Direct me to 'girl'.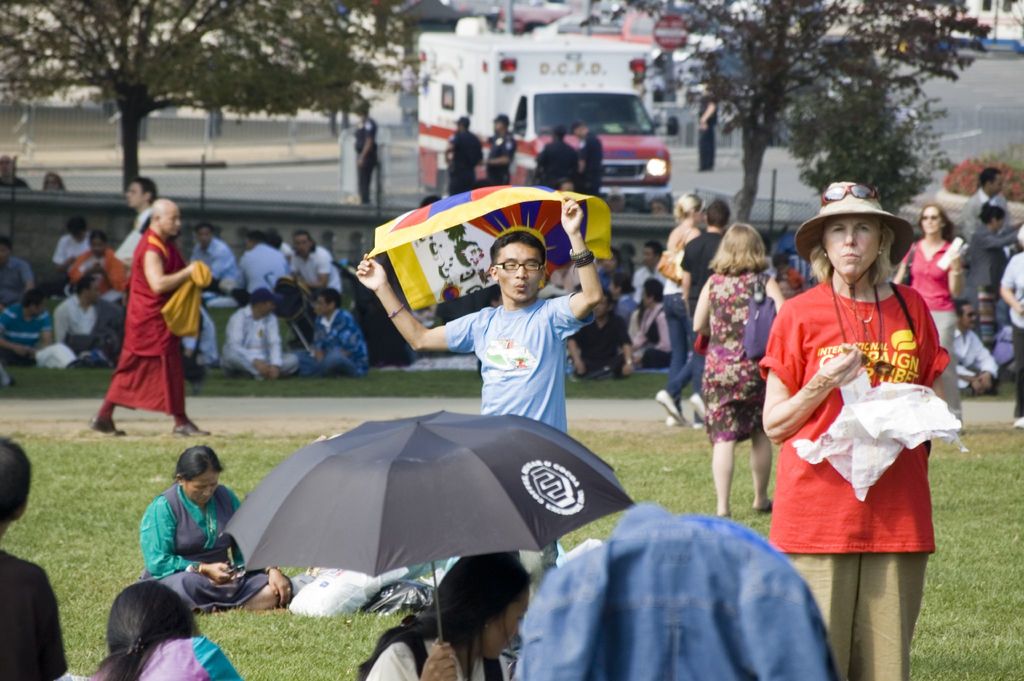
Direction: detection(81, 576, 250, 680).
